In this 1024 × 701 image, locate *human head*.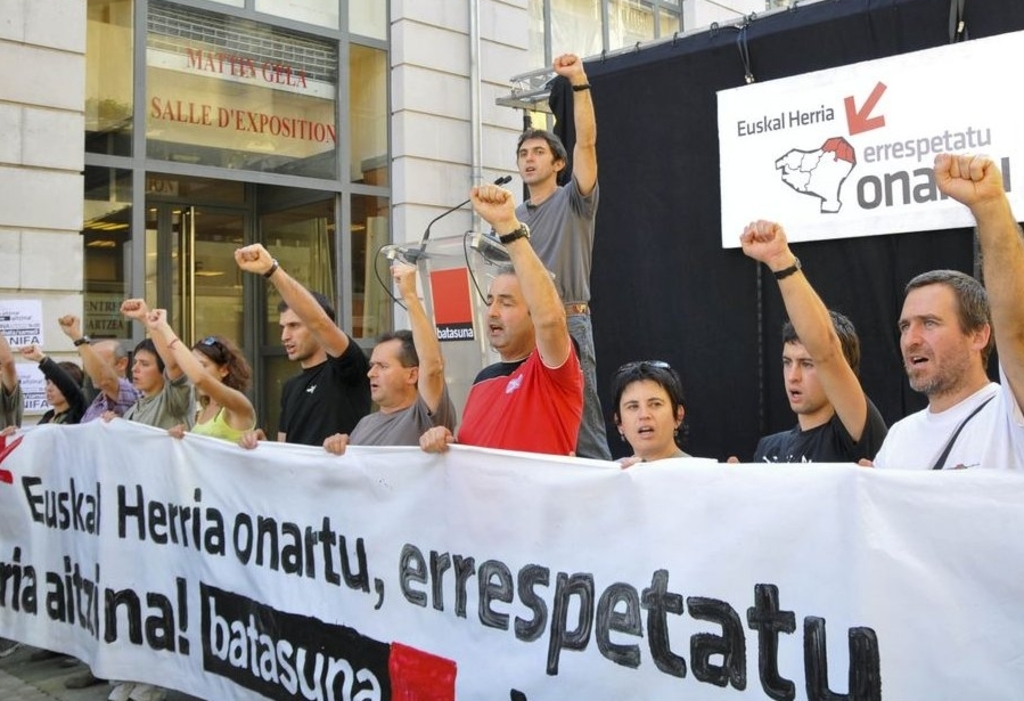
Bounding box: left=187, top=332, right=243, bottom=398.
